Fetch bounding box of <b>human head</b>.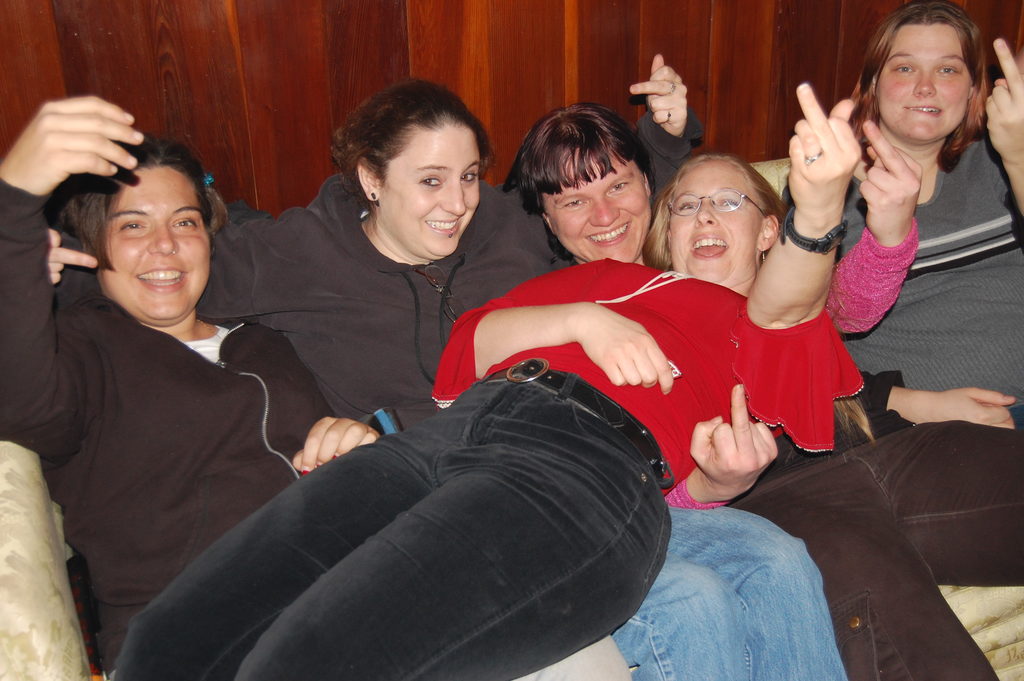
Bbox: 71/137/209/295.
